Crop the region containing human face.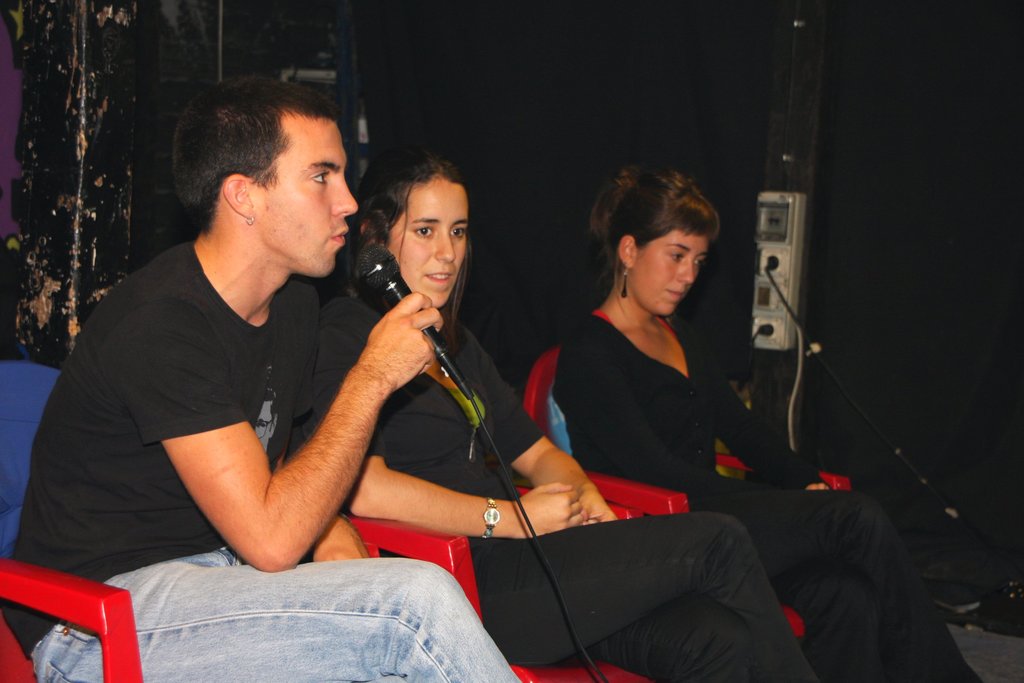
Crop region: (left=636, top=235, right=708, bottom=317).
